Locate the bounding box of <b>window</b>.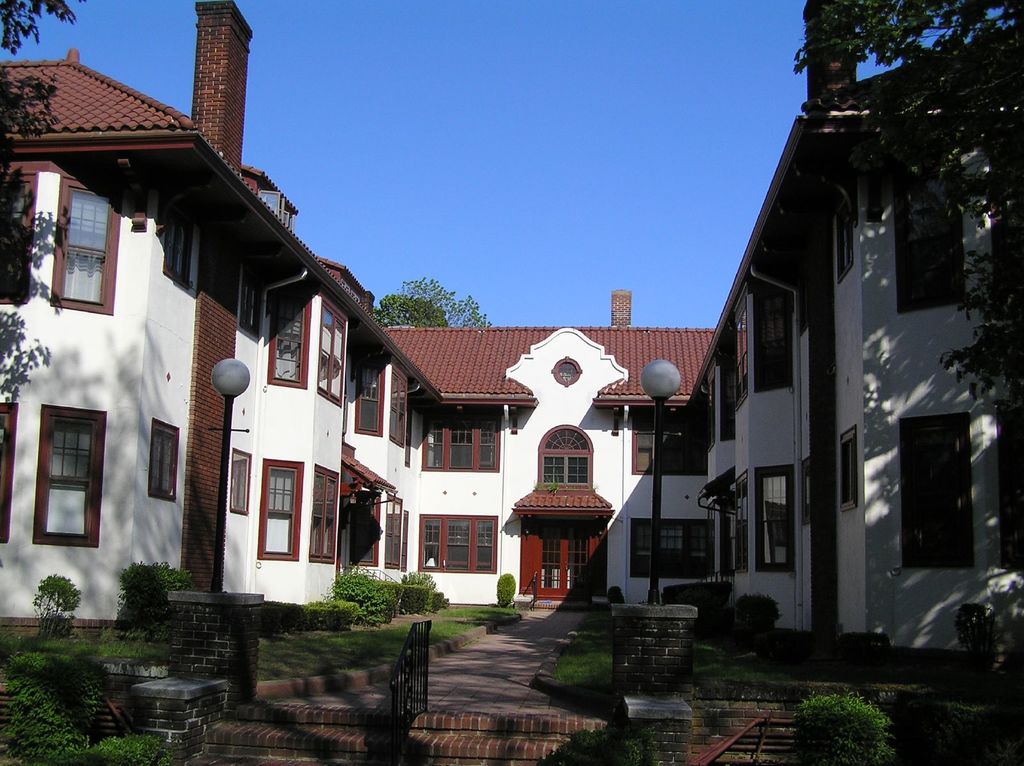
Bounding box: [728, 287, 751, 412].
